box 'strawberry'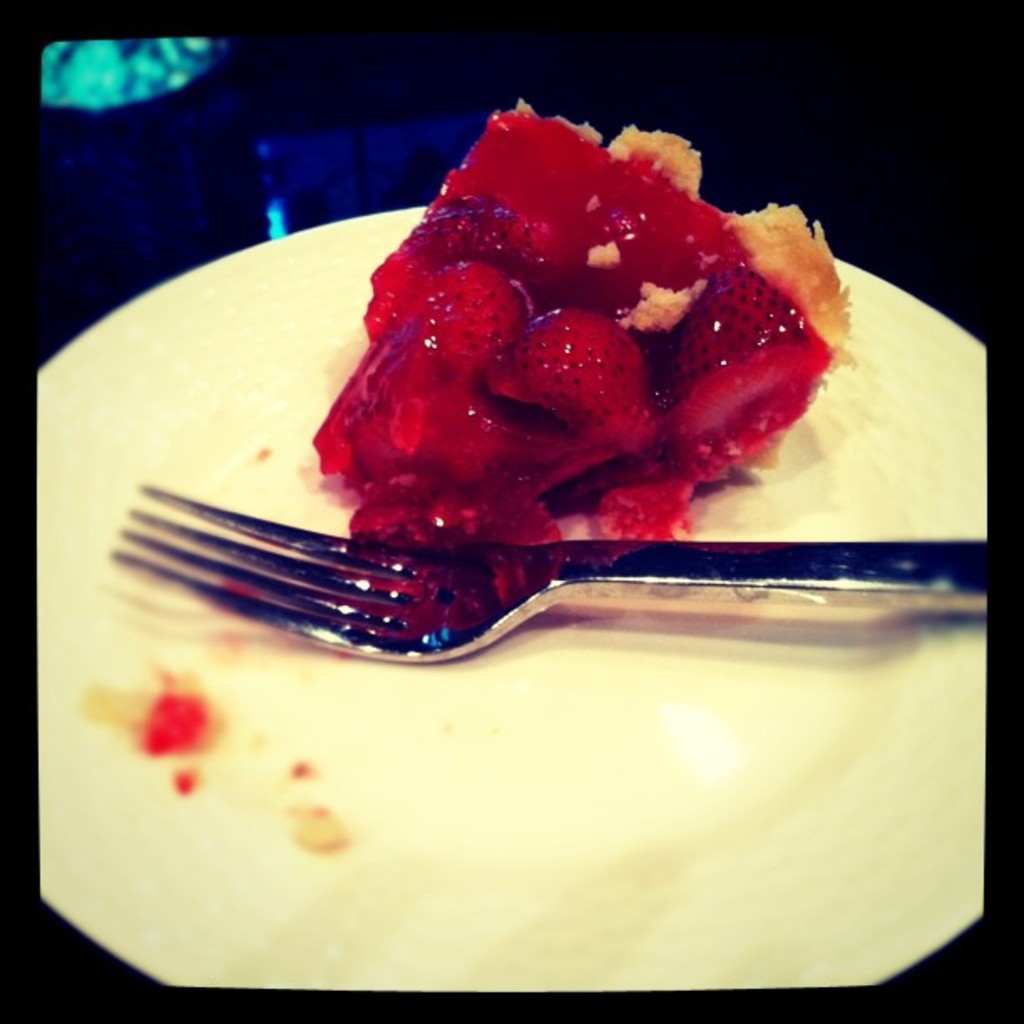
Rect(420, 249, 522, 375)
